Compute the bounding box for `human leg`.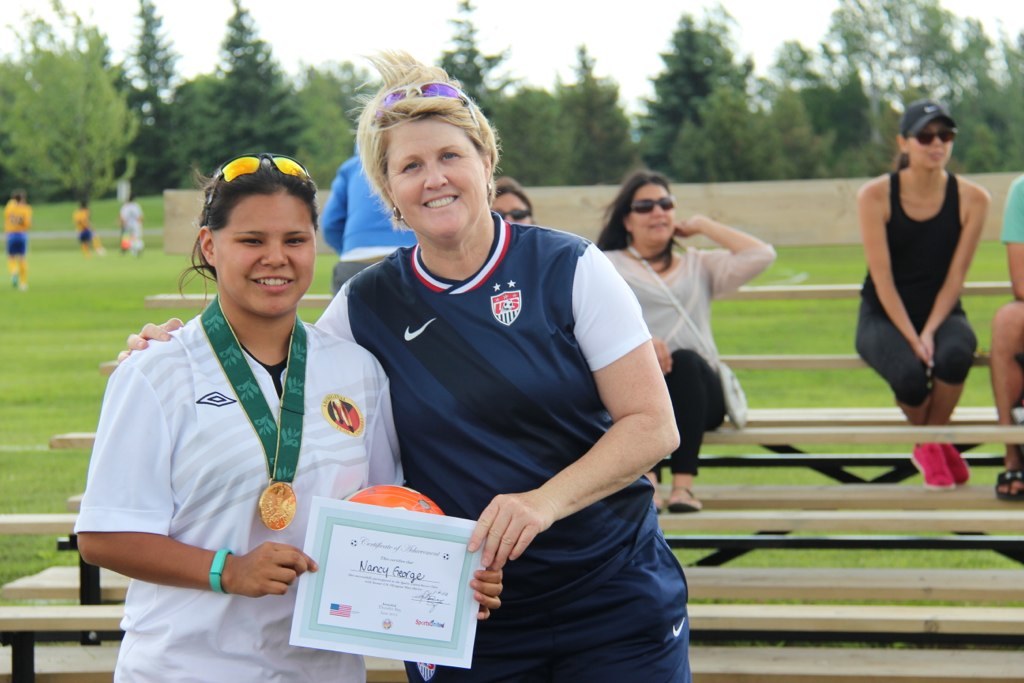
rect(849, 288, 940, 485).
